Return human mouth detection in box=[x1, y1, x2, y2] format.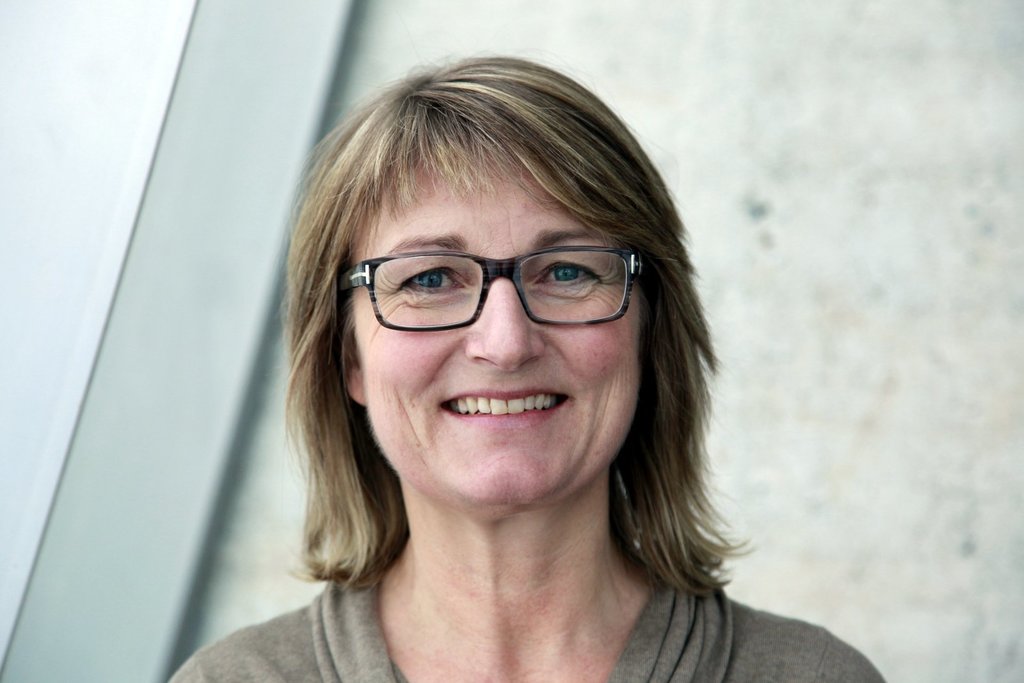
box=[435, 383, 570, 429].
